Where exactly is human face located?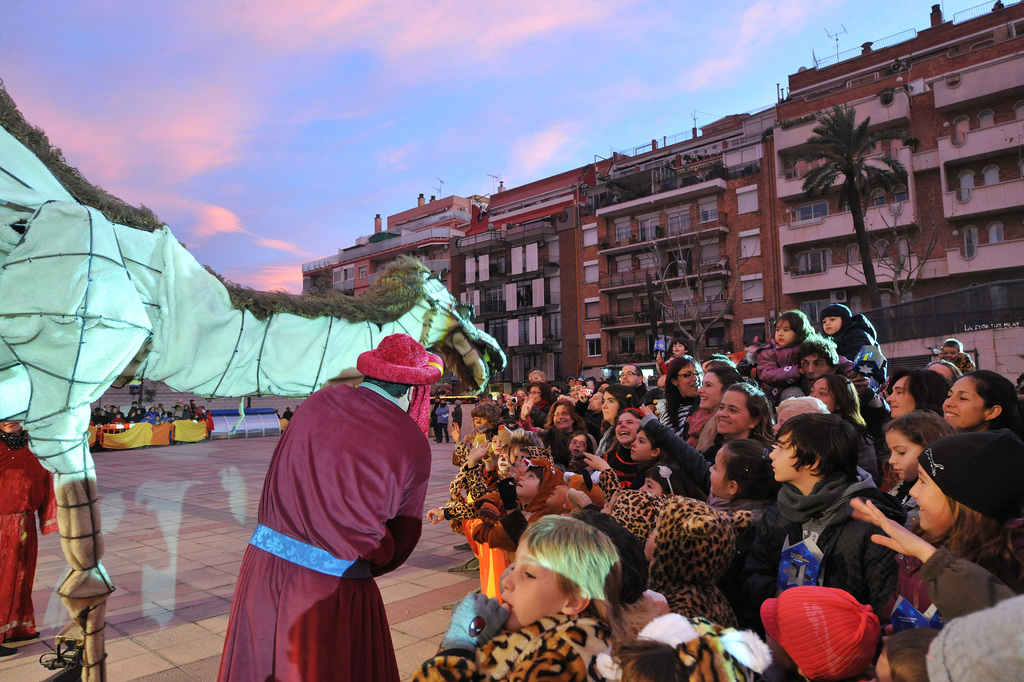
Its bounding box is l=527, t=372, r=544, b=382.
